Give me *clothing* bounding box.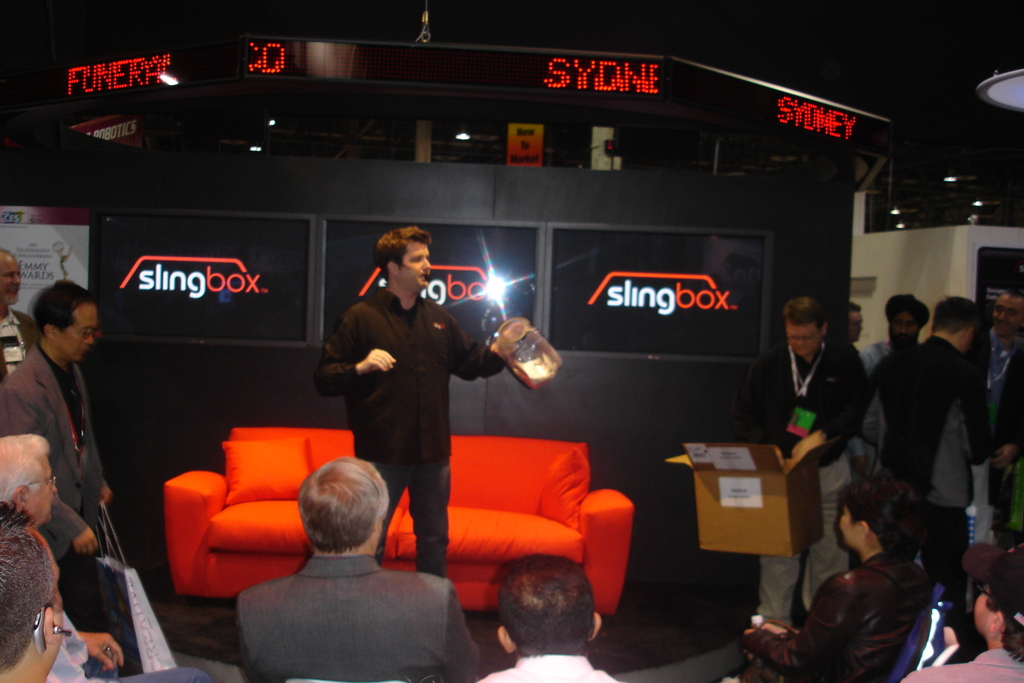
box(730, 331, 870, 633).
